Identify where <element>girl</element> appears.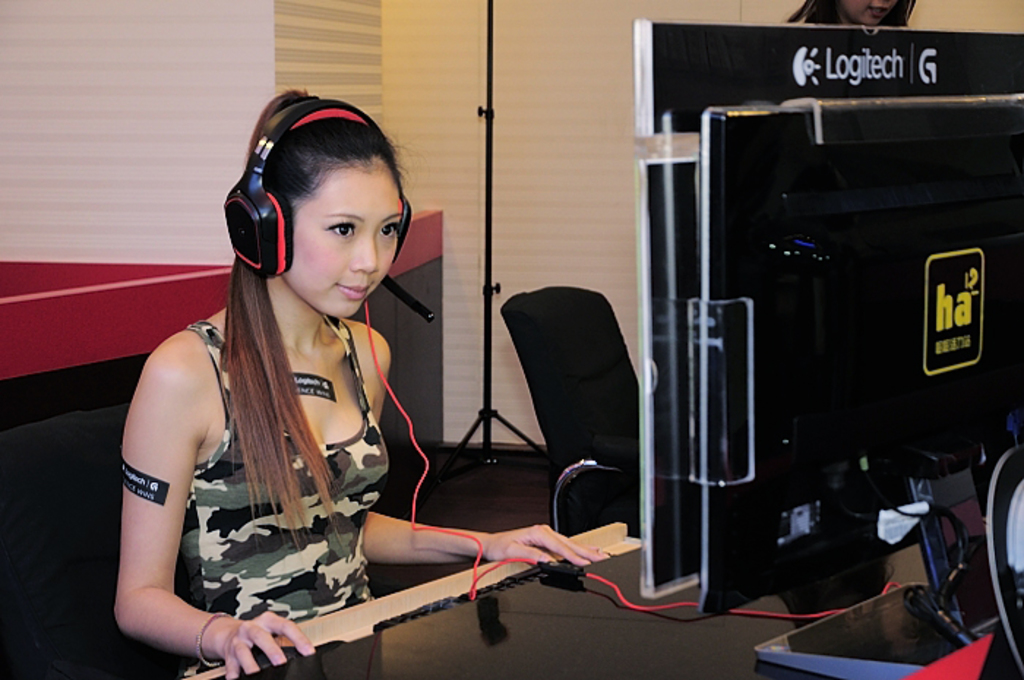
Appears at x1=110 y1=92 x2=607 y2=679.
